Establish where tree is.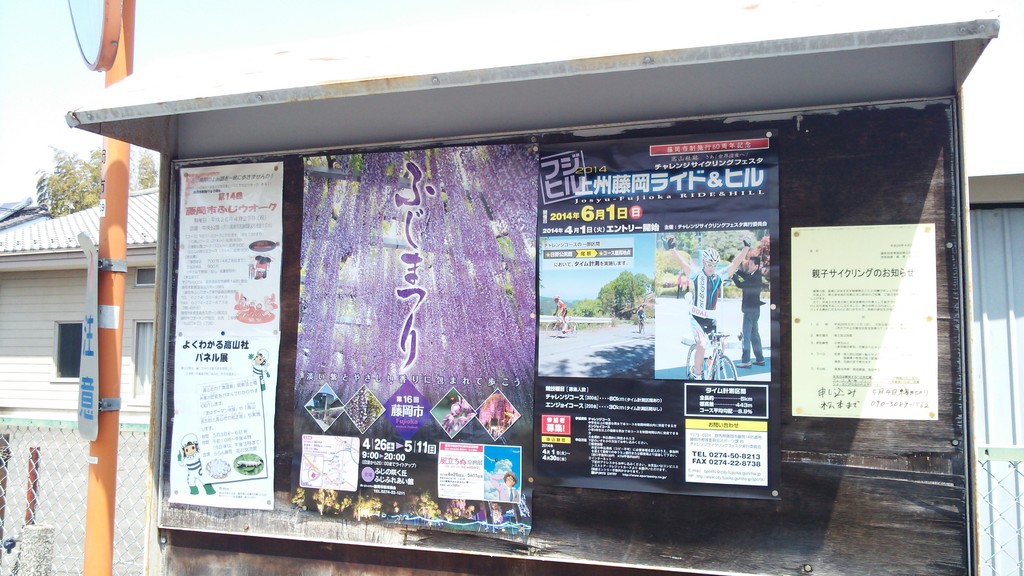
Established at select_region(36, 140, 106, 218).
